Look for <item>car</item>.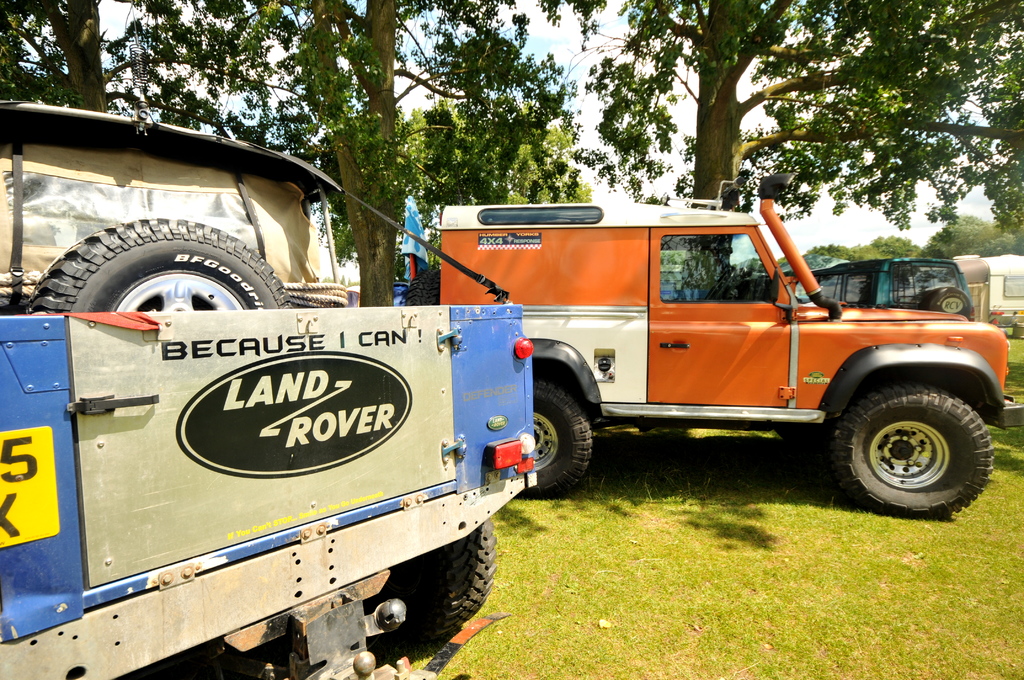
Found: <bbox>792, 255, 977, 320</bbox>.
